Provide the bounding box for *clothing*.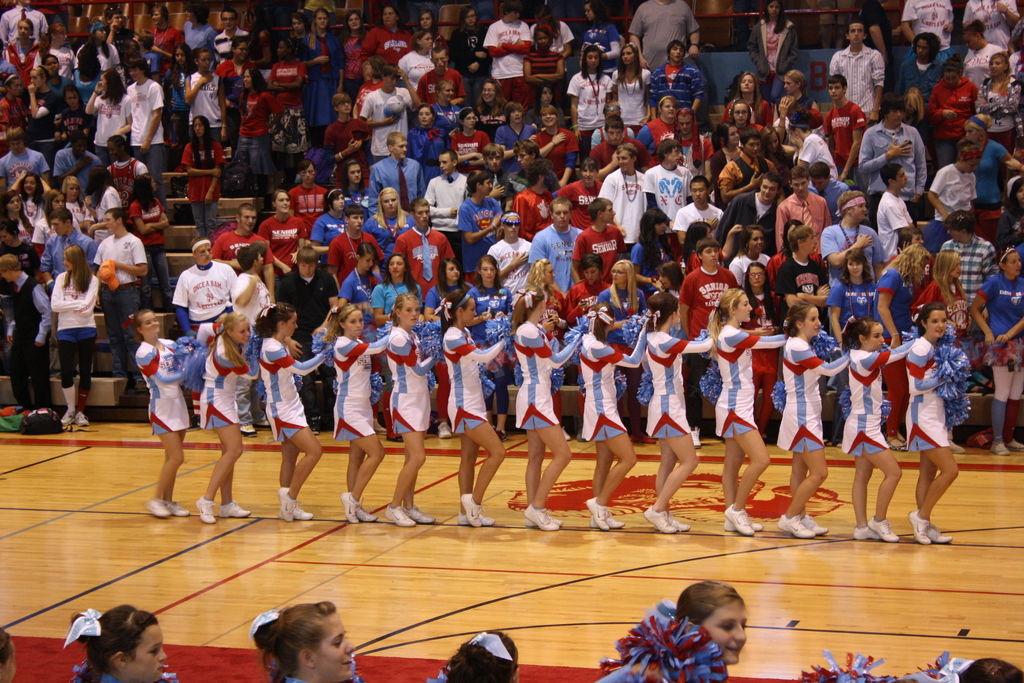
bbox=[905, 338, 950, 450].
